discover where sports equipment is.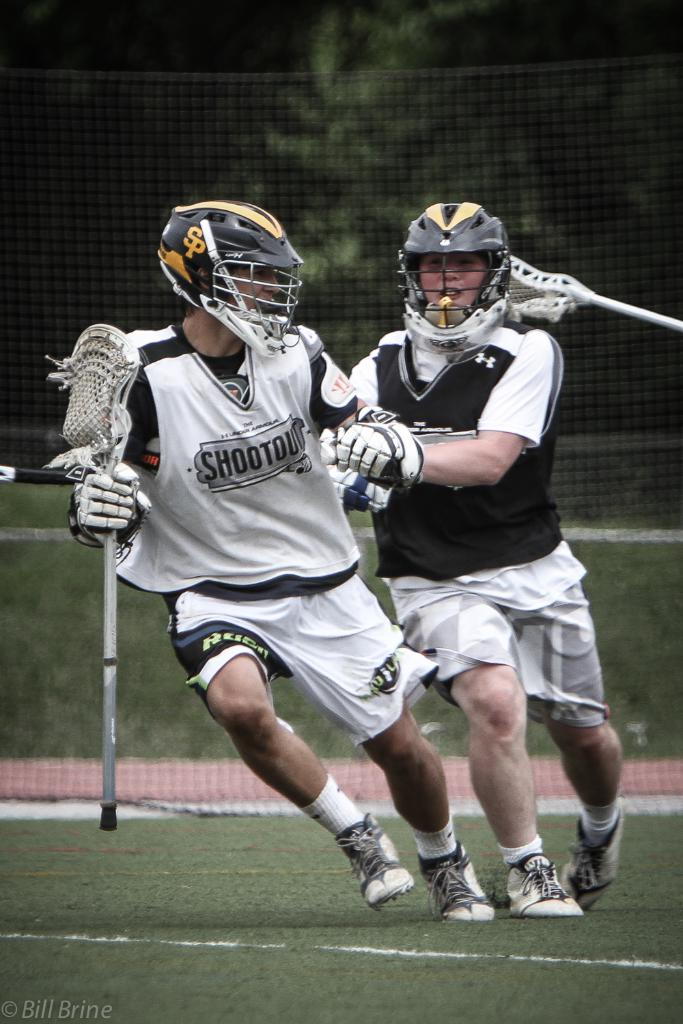
Discovered at 499:255:682:328.
